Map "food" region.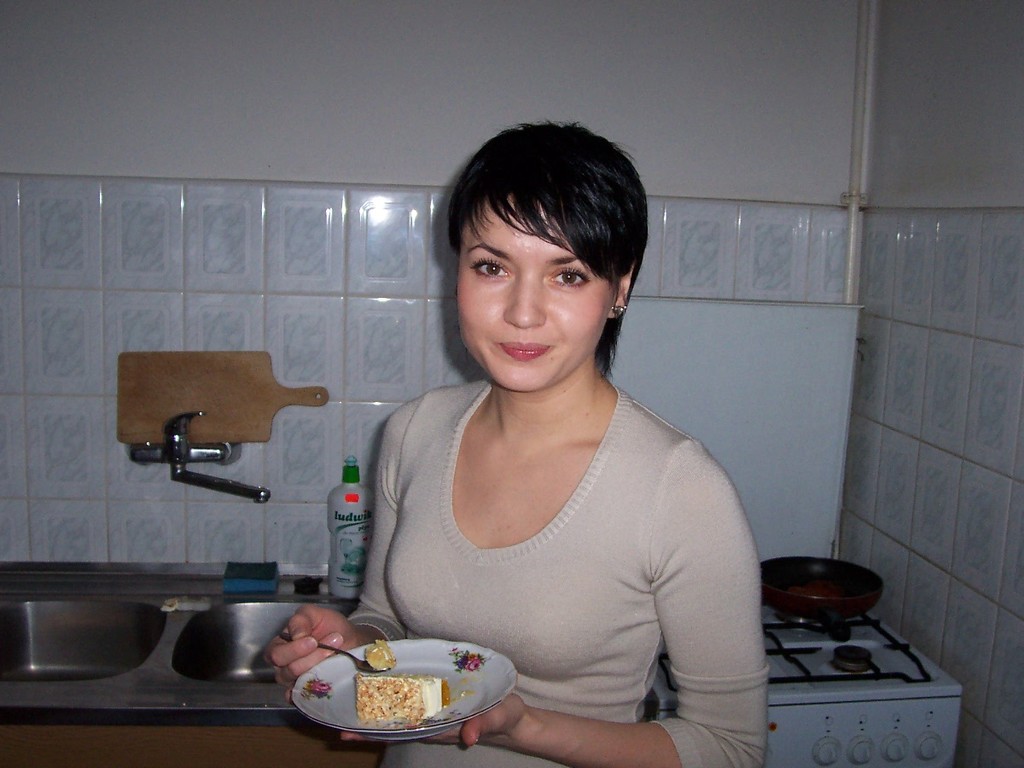
Mapped to [x1=362, y1=636, x2=399, y2=675].
